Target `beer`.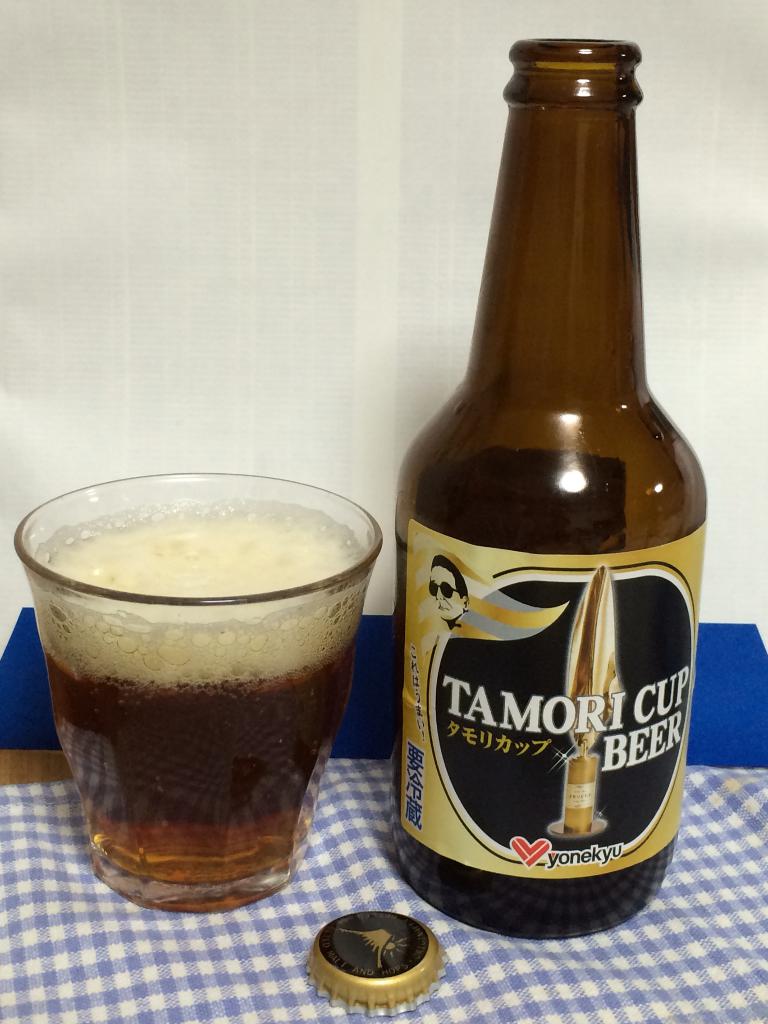
Target region: left=388, top=36, right=708, bottom=946.
